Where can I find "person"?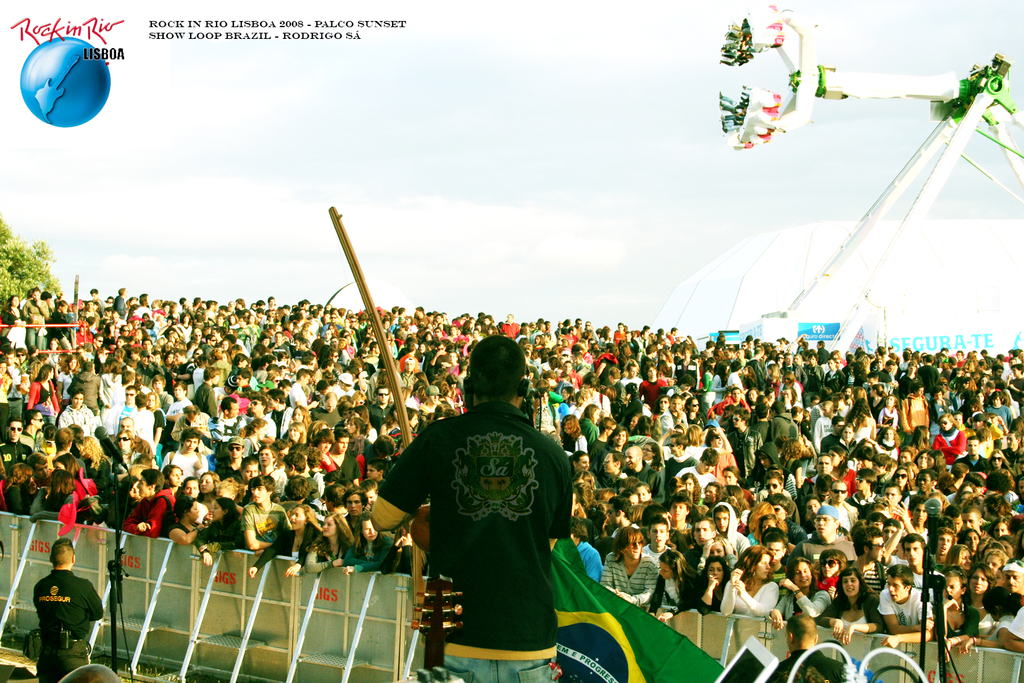
You can find it at <region>56, 664, 124, 682</region>.
